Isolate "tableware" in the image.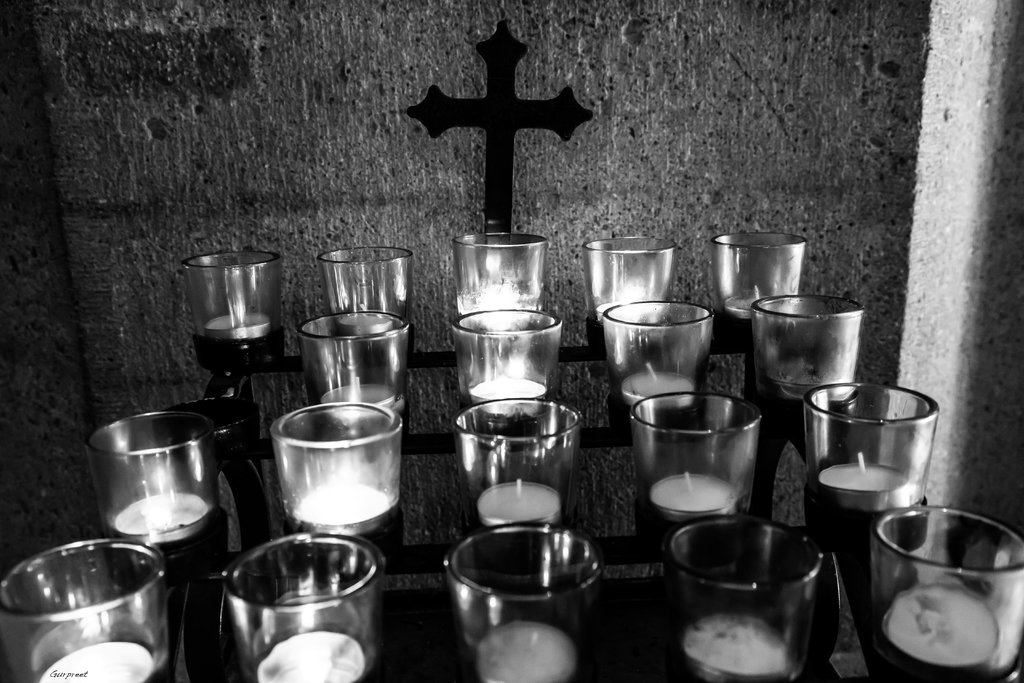
Isolated region: bbox=(268, 399, 399, 556).
